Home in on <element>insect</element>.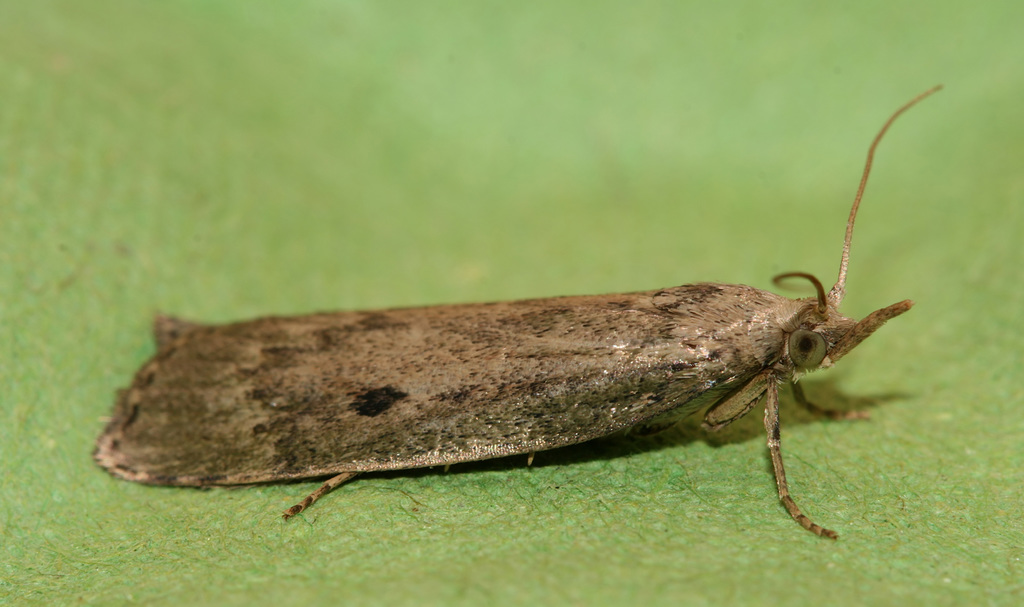
Homed in at detection(91, 86, 944, 540).
